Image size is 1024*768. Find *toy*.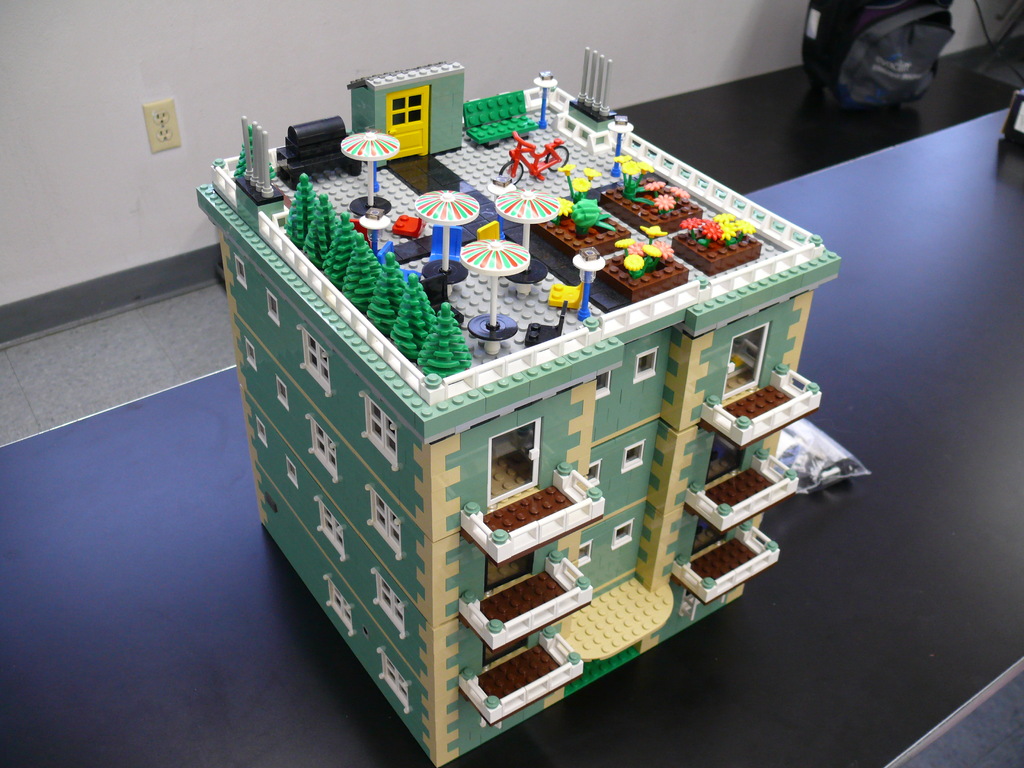
bbox(654, 244, 675, 265).
